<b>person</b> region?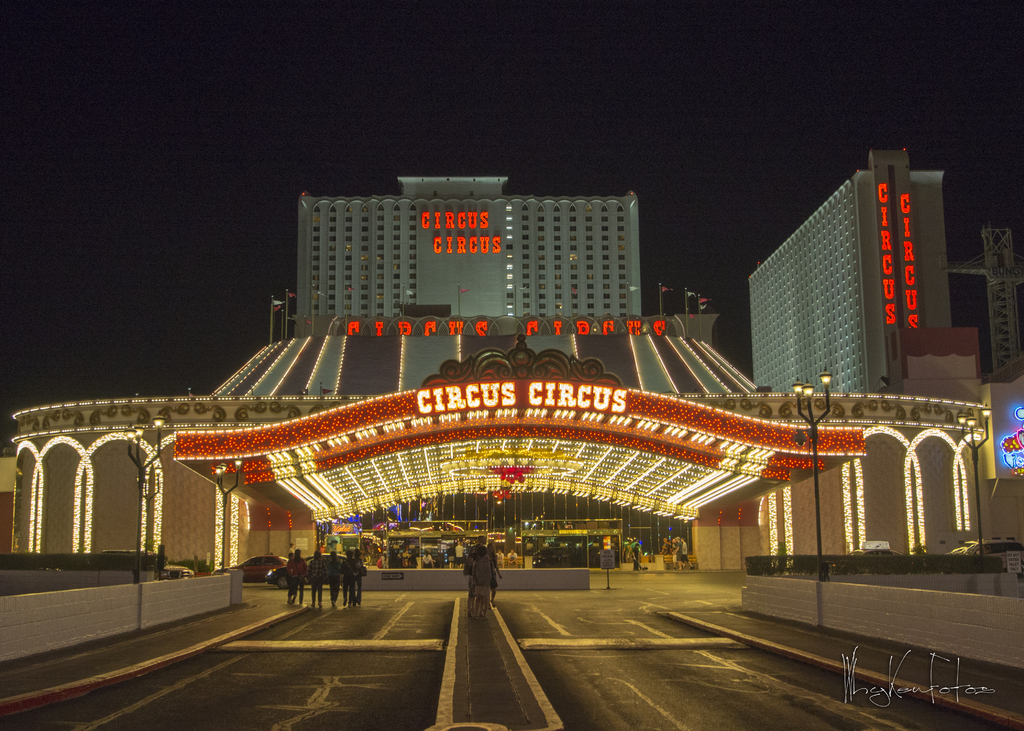
select_region(621, 538, 631, 565)
